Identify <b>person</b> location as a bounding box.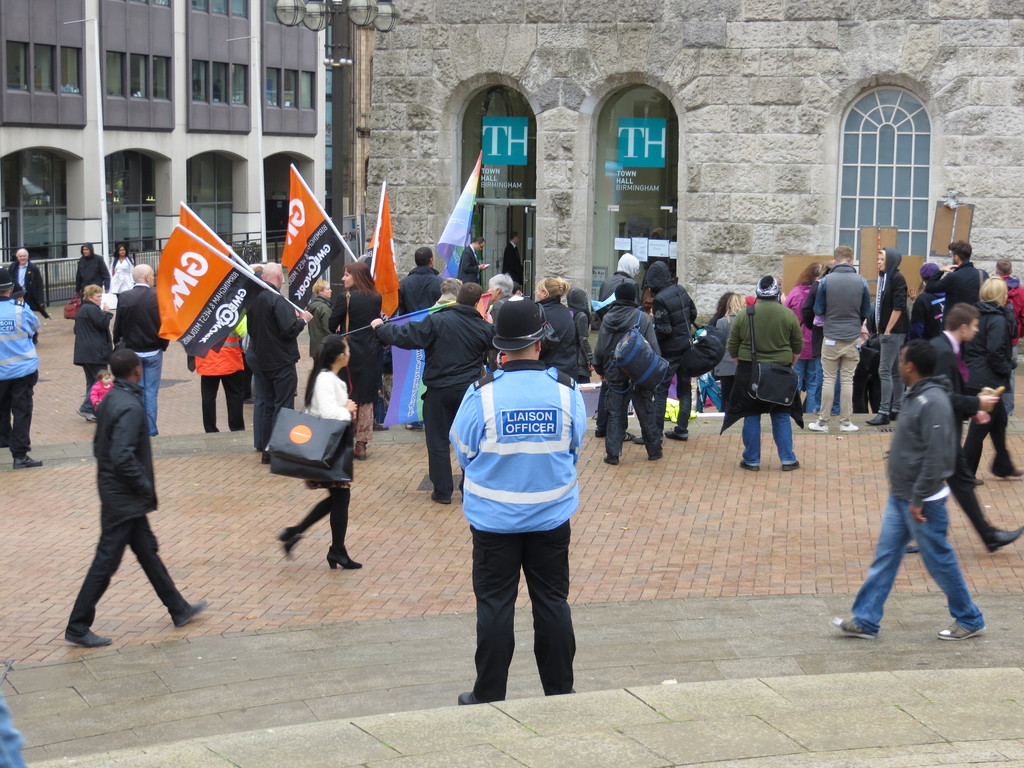
(0, 246, 47, 342).
